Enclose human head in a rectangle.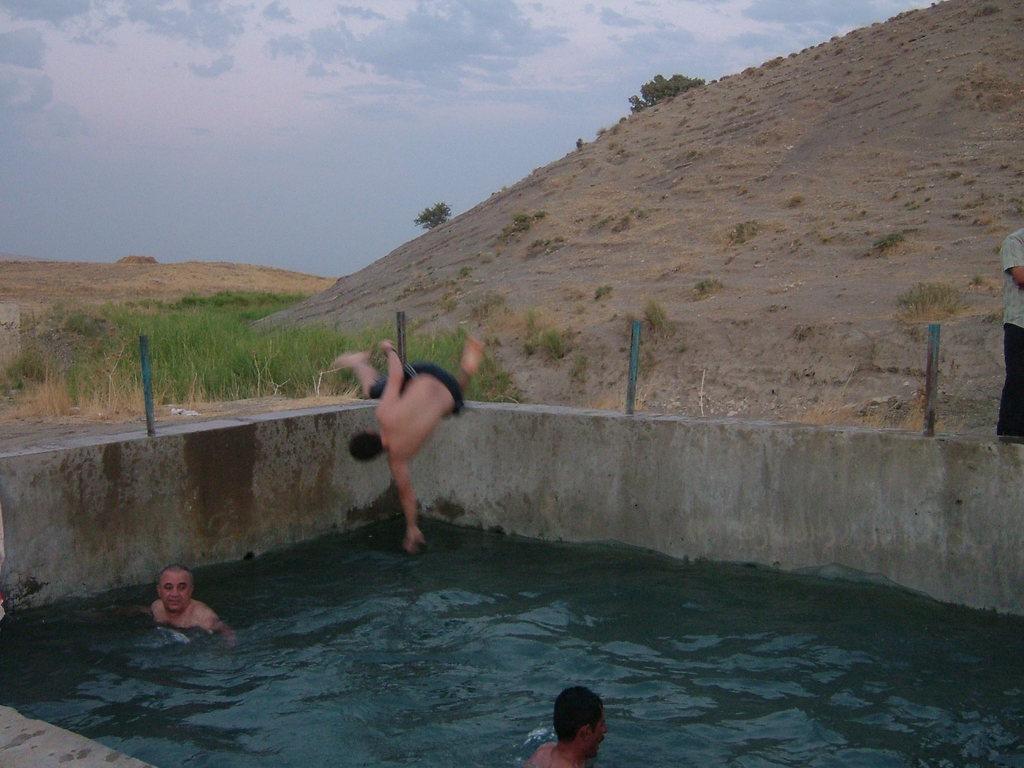
BBox(154, 566, 190, 618).
